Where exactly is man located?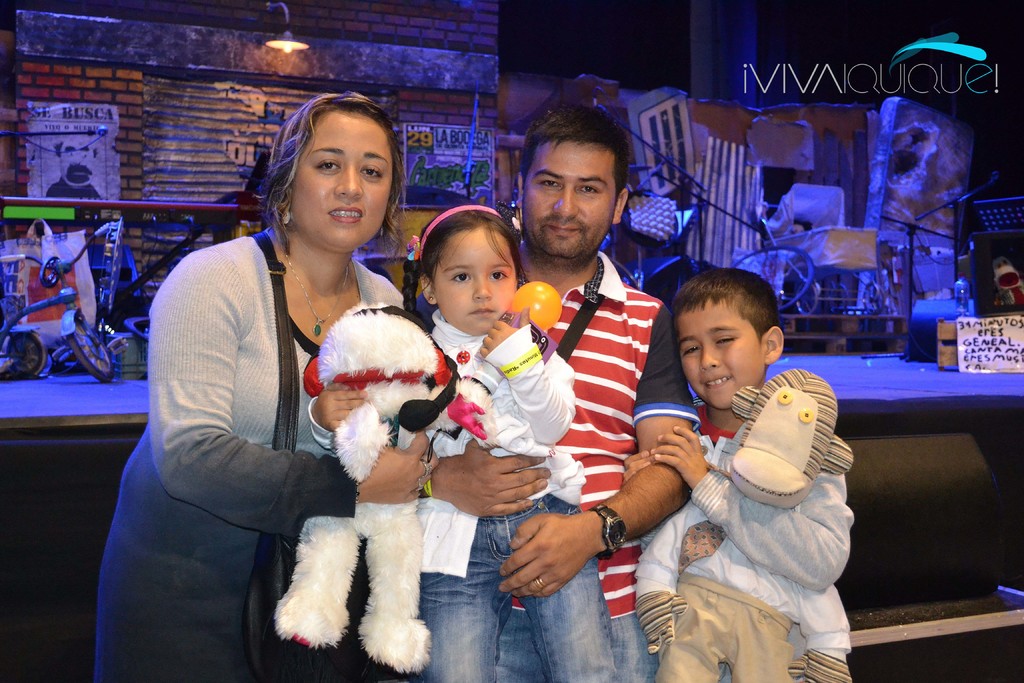
Its bounding box is BBox(477, 94, 712, 682).
